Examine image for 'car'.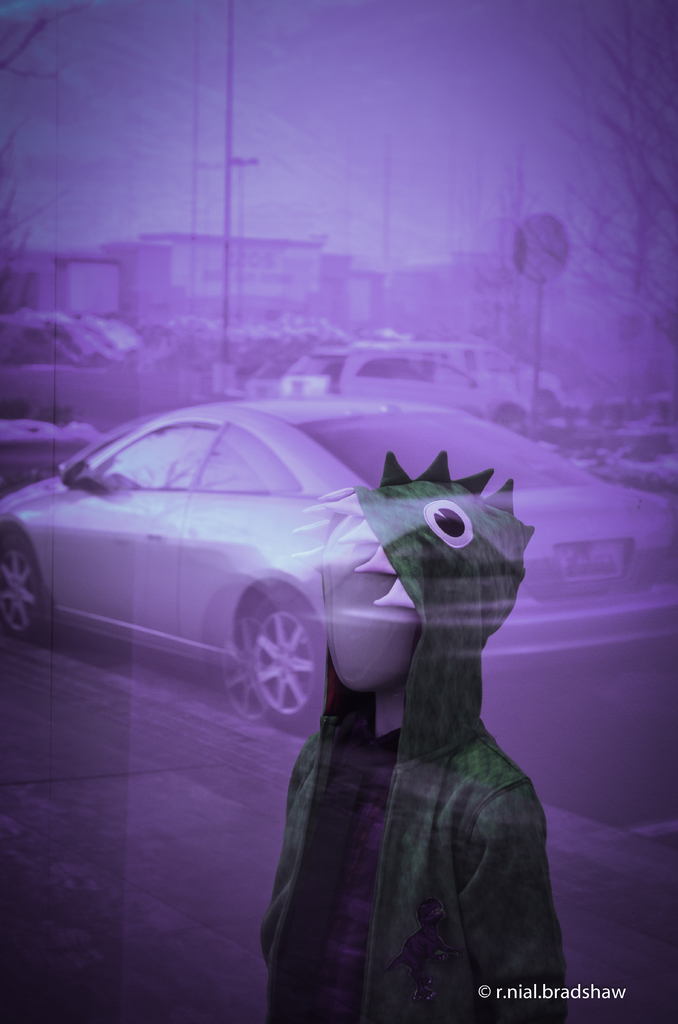
Examination result: (left=0, top=391, right=677, bottom=739).
